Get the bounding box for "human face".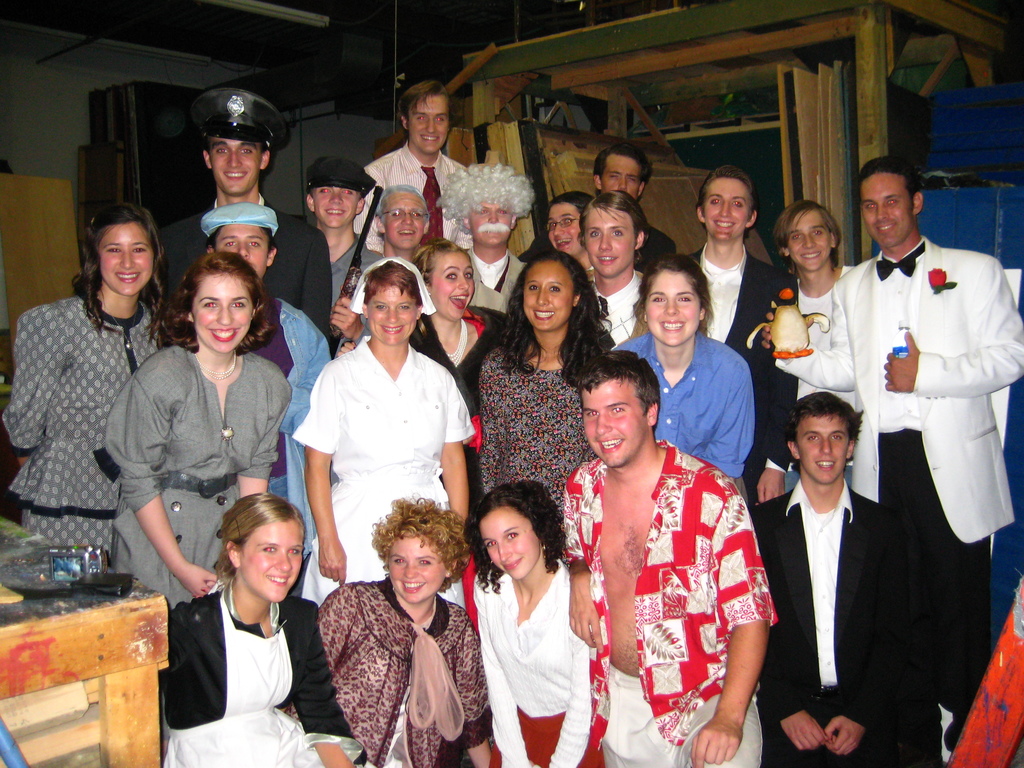
box(701, 179, 744, 243).
